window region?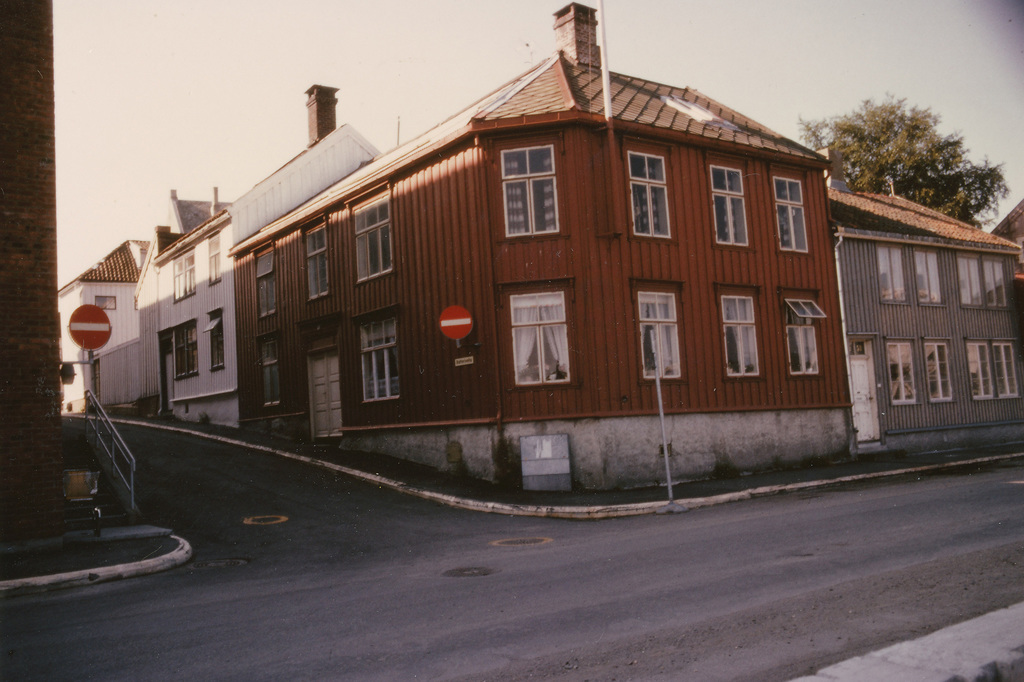
<bbox>872, 241, 913, 306</bbox>
